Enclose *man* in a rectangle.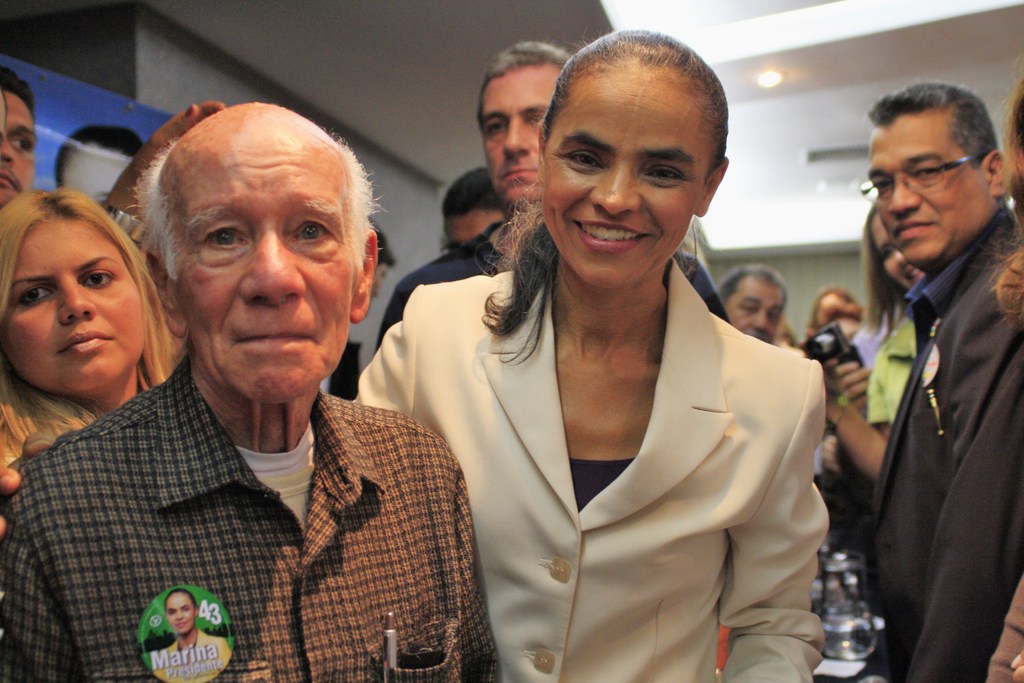
{"left": 0, "top": 64, "right": 40, "bottom": 211}.
